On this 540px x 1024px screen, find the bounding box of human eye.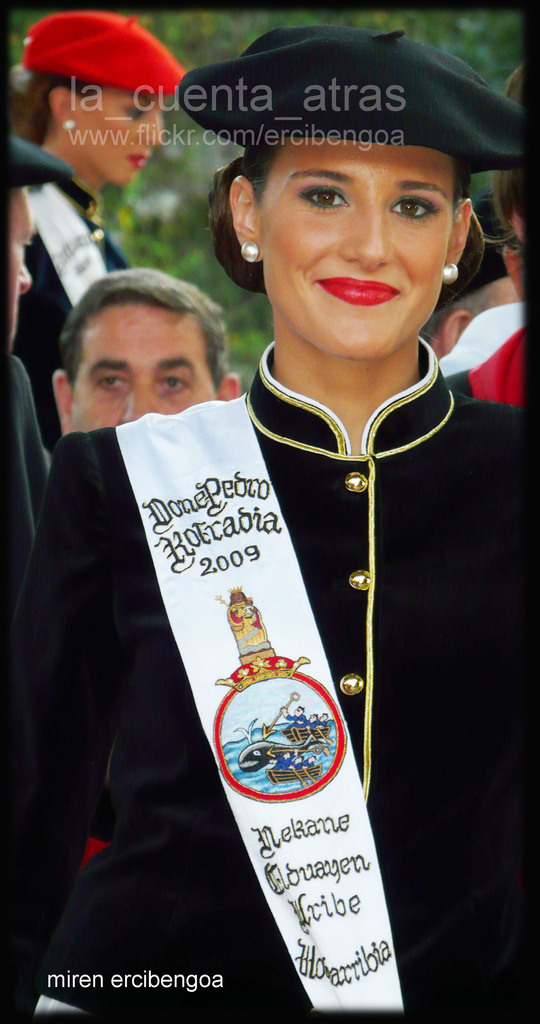
Bounding box: {"x1": 21, "y1": 239, "x2": 35, "y2": 249}.
